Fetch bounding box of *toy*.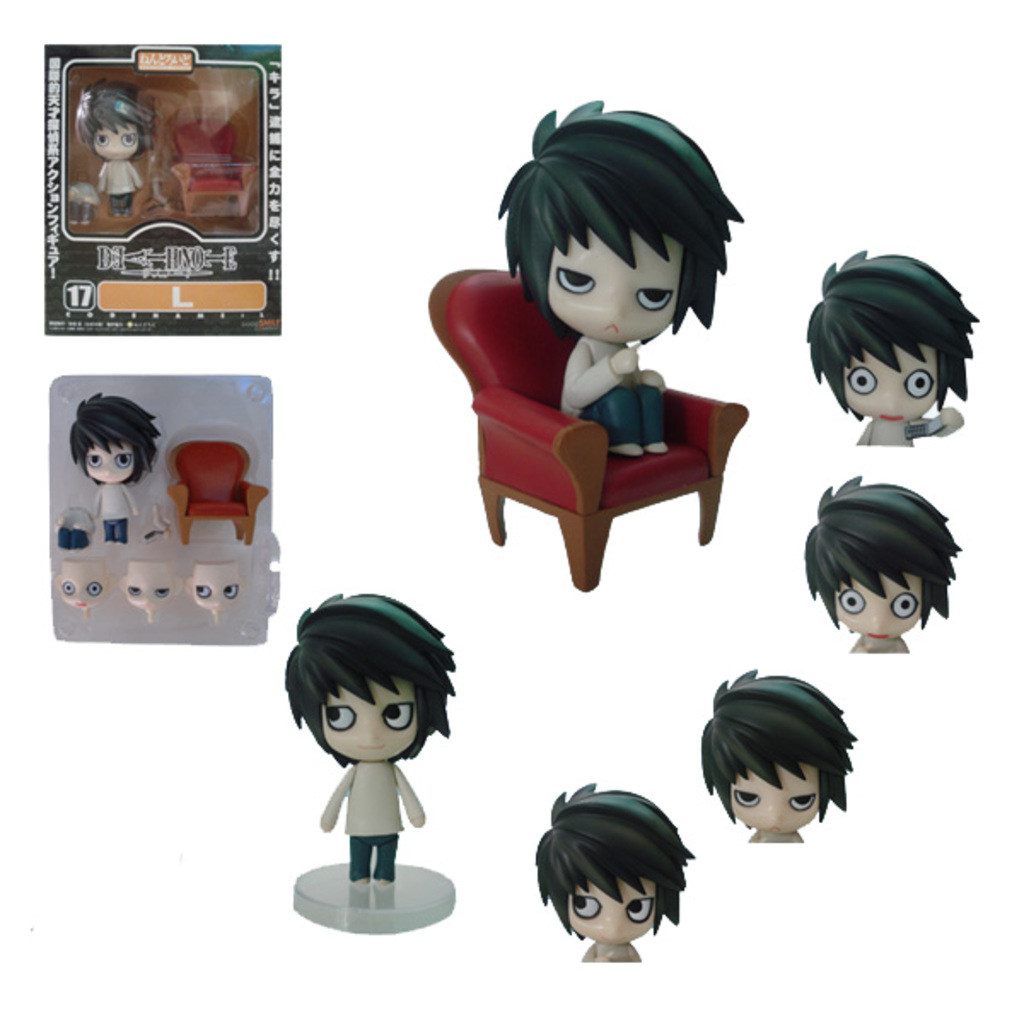
Bbox: box(63, 75, 159, 215).
